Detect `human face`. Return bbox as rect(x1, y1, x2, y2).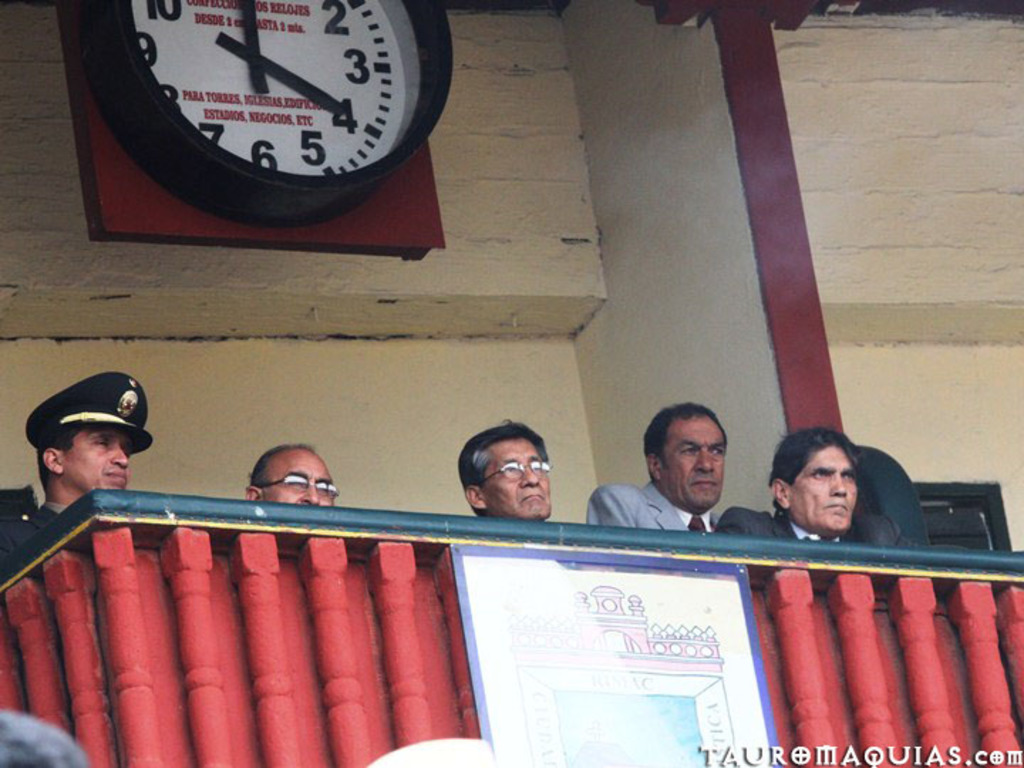
rect(482, 432, 553, 521).
